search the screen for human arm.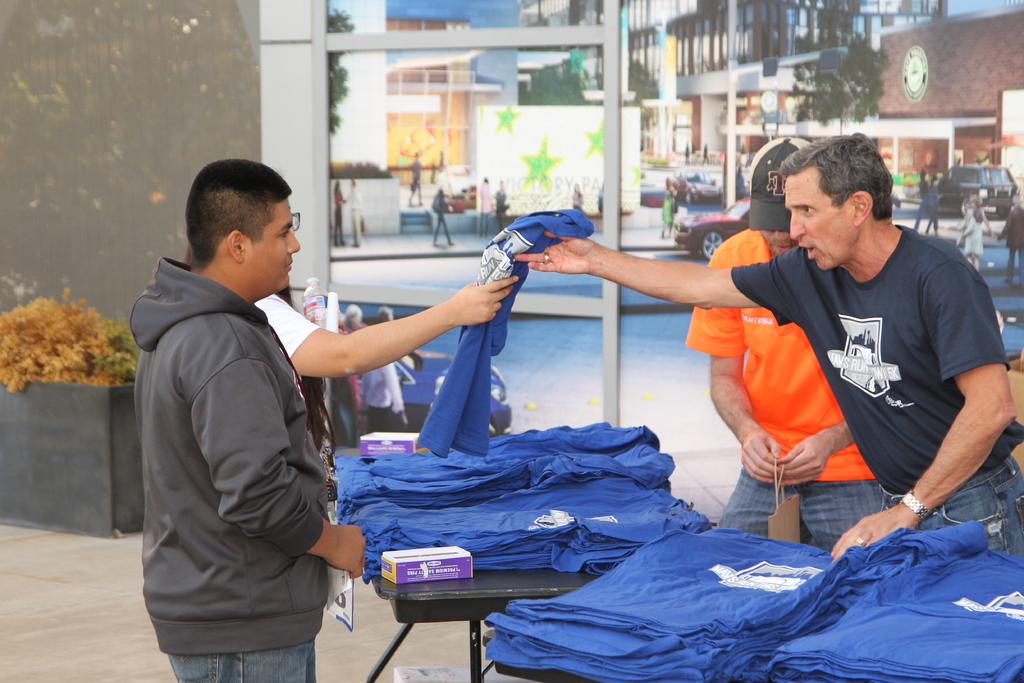
Found at select_region(679, 247, 774, 487).
